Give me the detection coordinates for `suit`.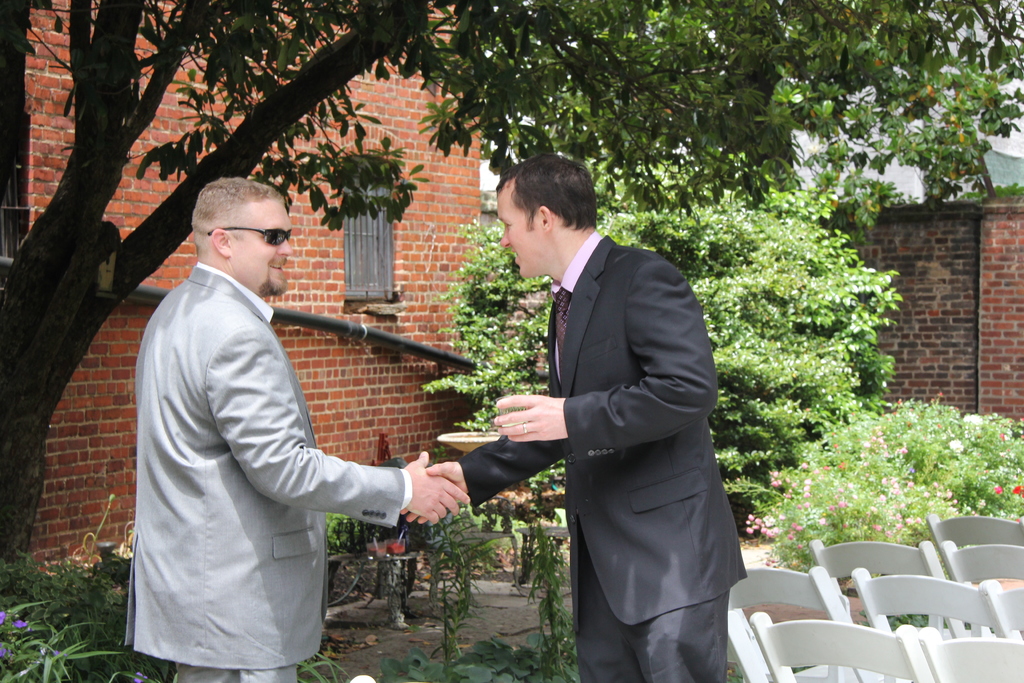
region(481, 166, 769, 664).
